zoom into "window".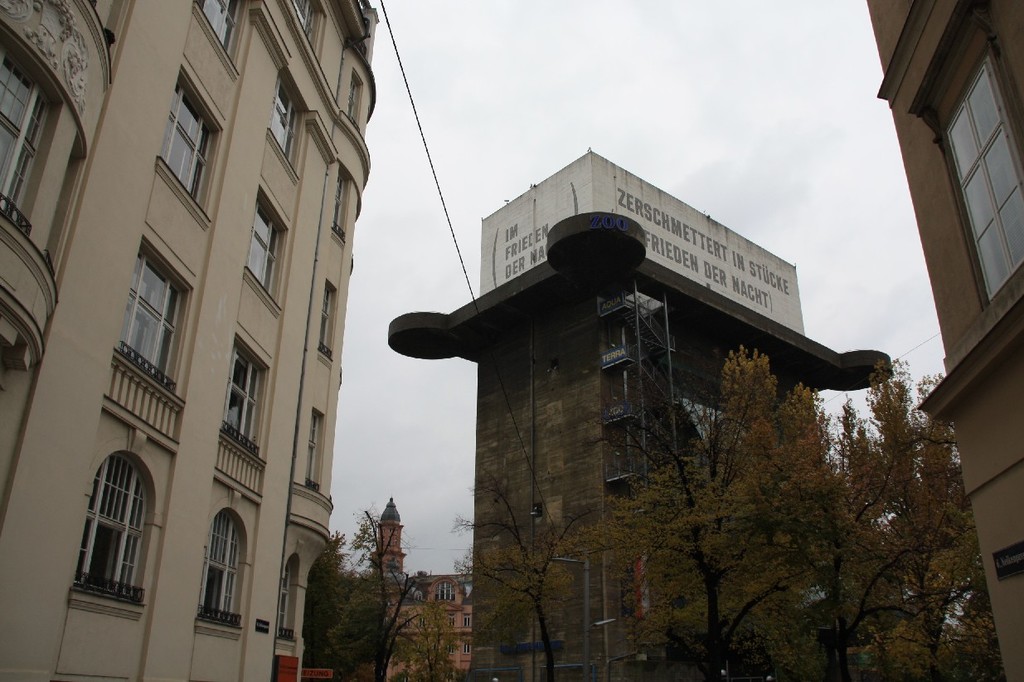
Zoom target: x1=463, y1=642, x2=473, y2=653.
